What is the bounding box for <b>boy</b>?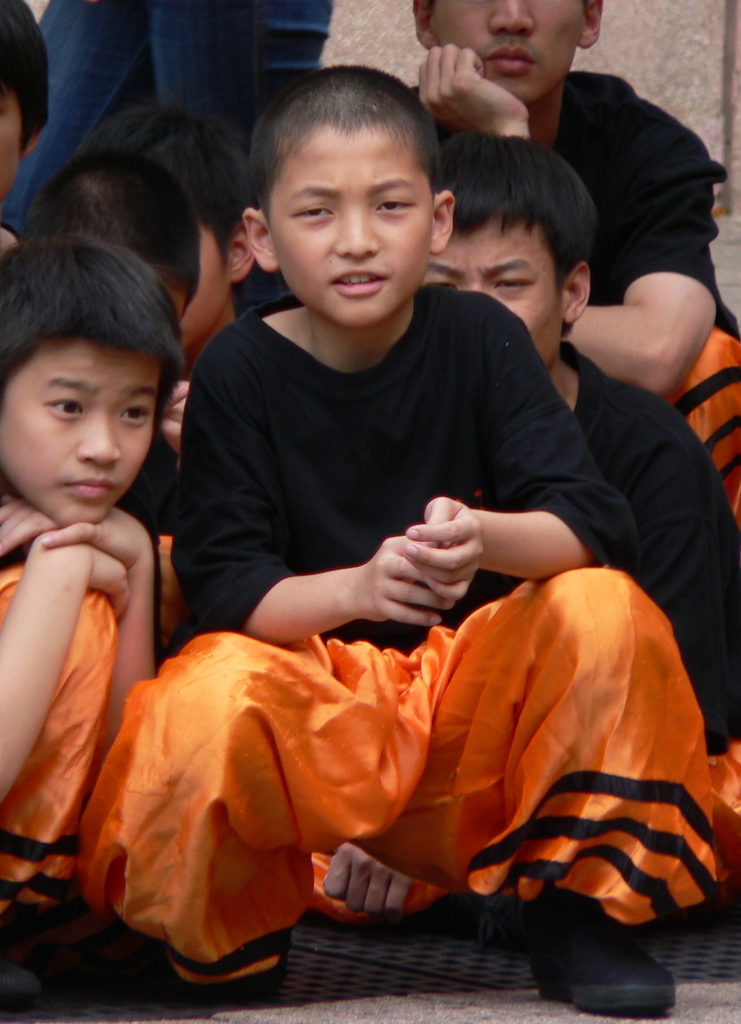
<region>0, 231, 180, 997</region>.
